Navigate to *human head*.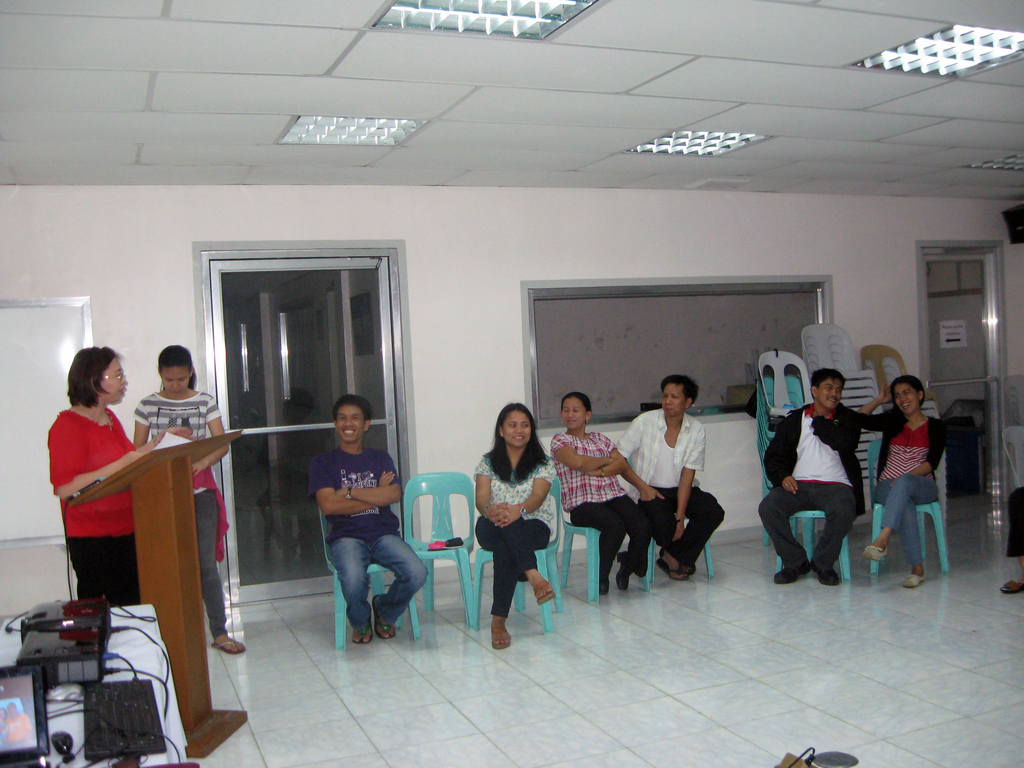
Navigation target: 563,389,593,429.
